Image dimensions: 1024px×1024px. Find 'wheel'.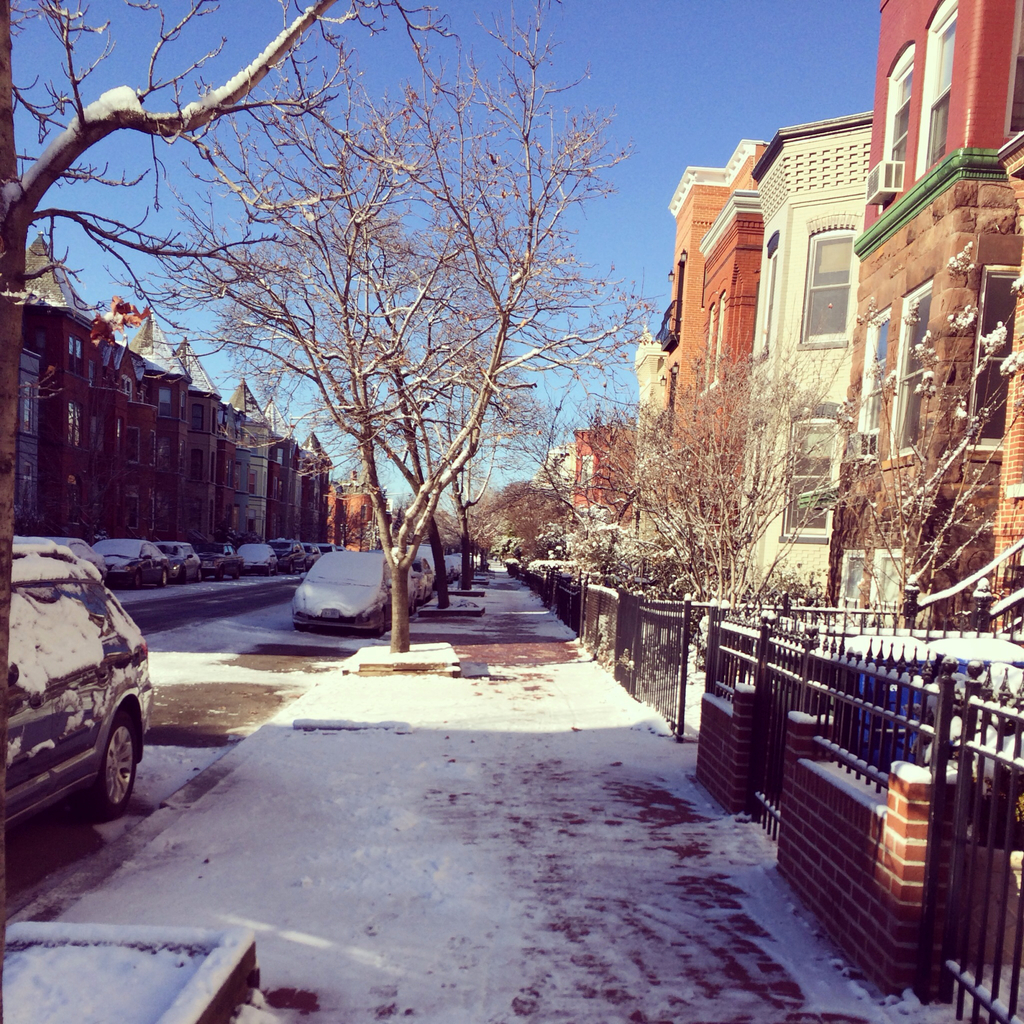
[x1=286, y1=563, x2=293, y2=574].
